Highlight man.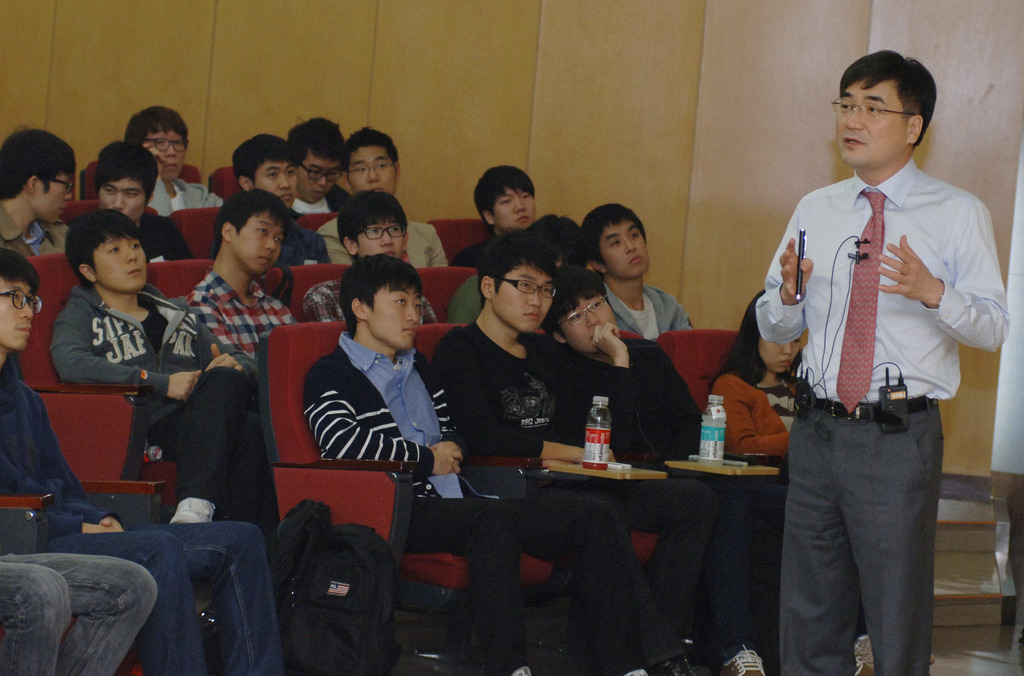
Highlighted region: detection(176, 181, 292, 387).
